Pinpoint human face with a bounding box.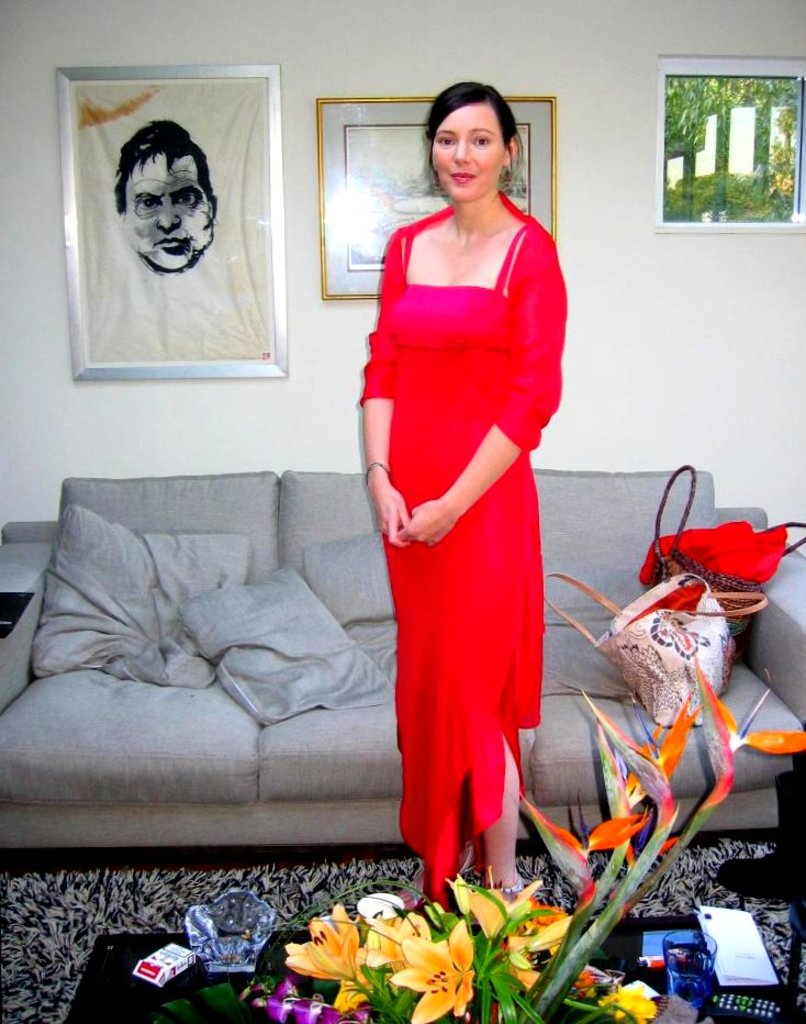
box=[433, 104, 507, 207].
